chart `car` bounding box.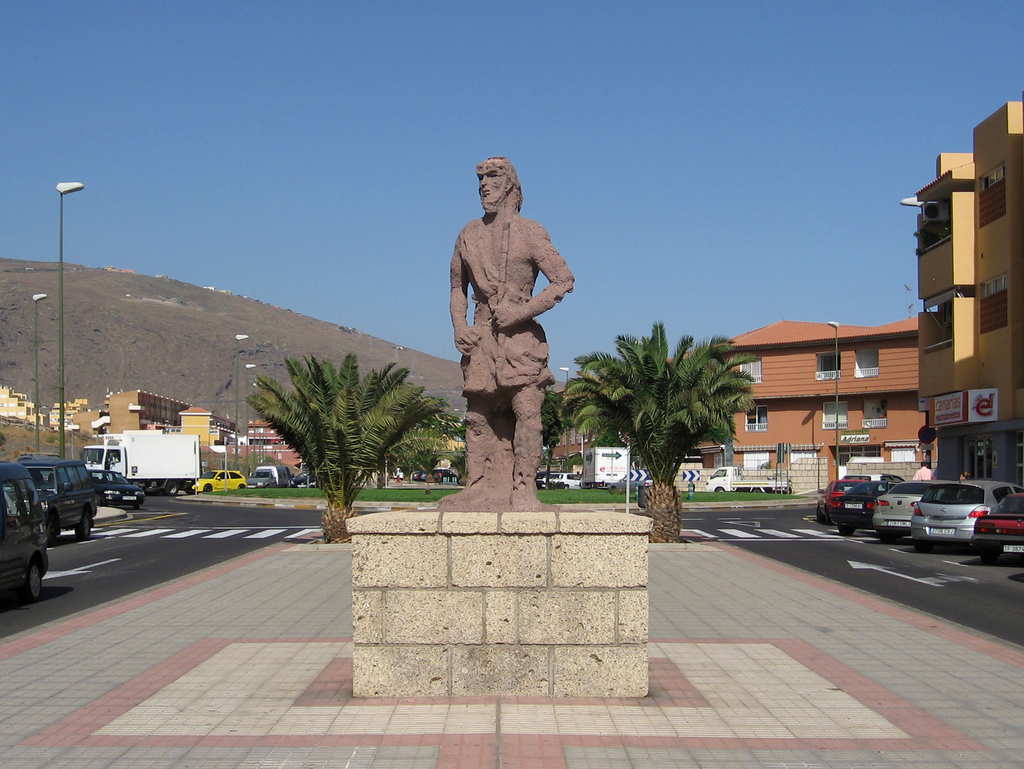
Charted: region(86, 469, 136, 514).
